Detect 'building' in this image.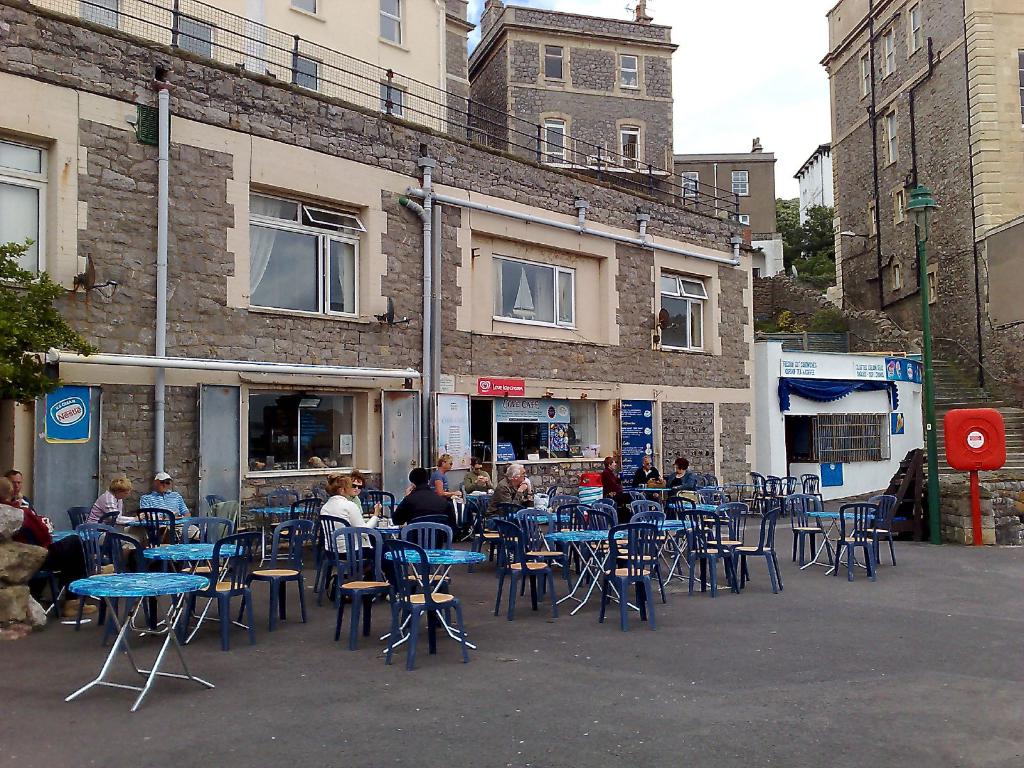
Detection: 474:2:673:177.
